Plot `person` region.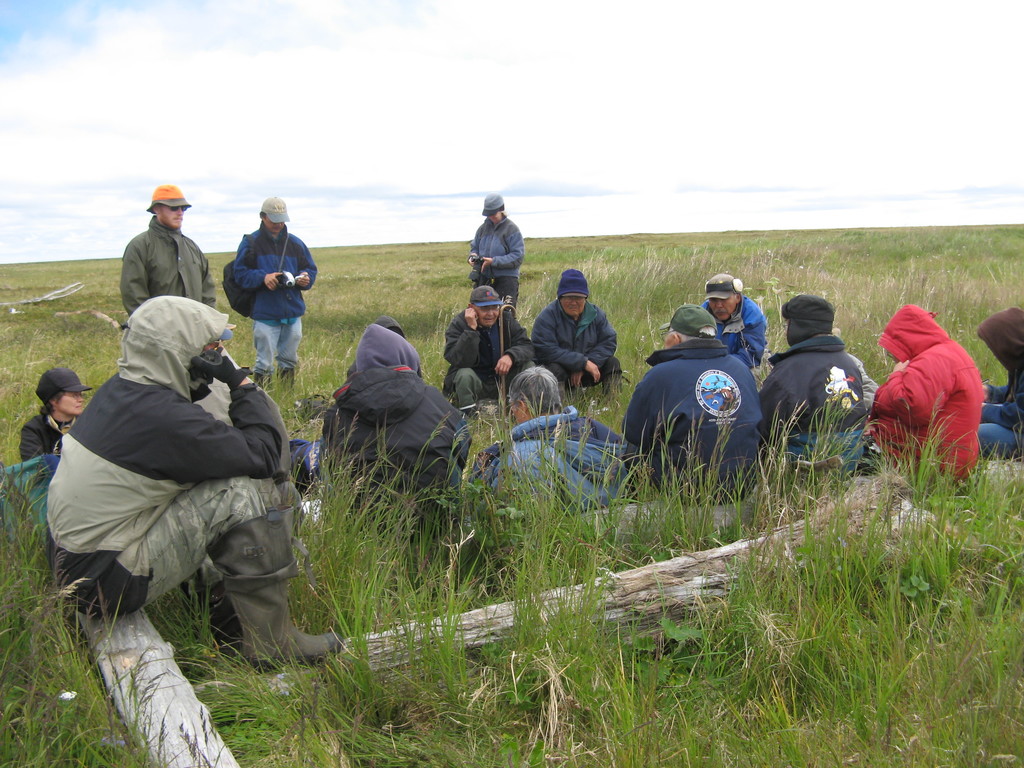
Plotted at <region>117, 186, 220, 324</region>.
